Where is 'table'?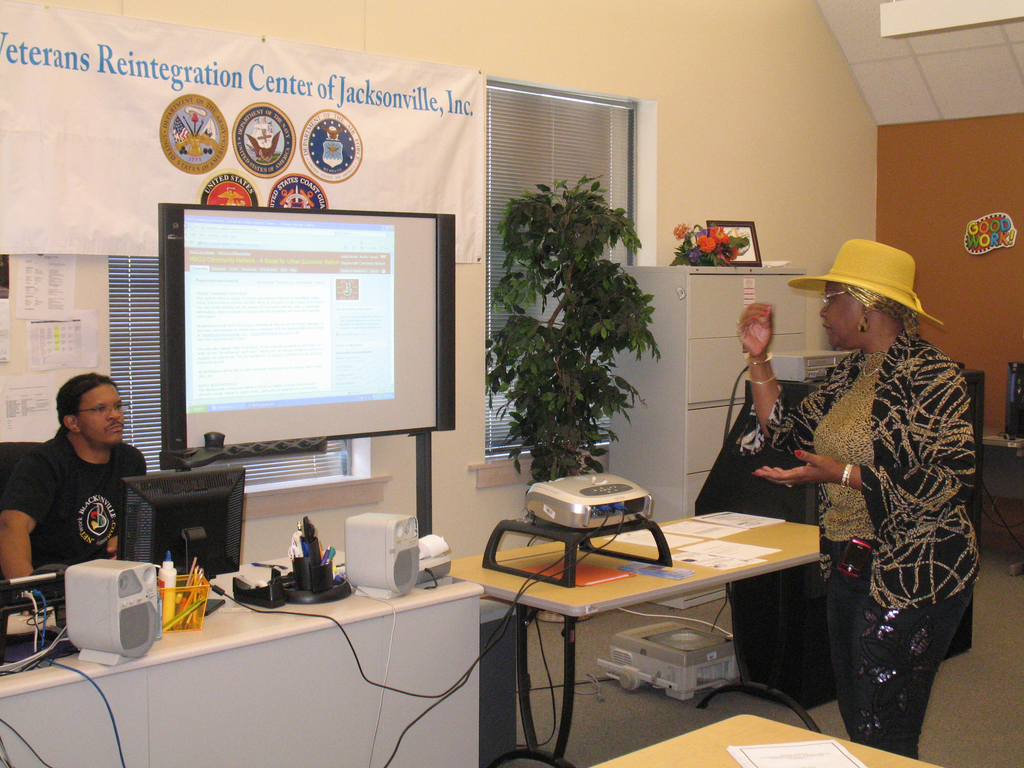
(0,548,486,767).
